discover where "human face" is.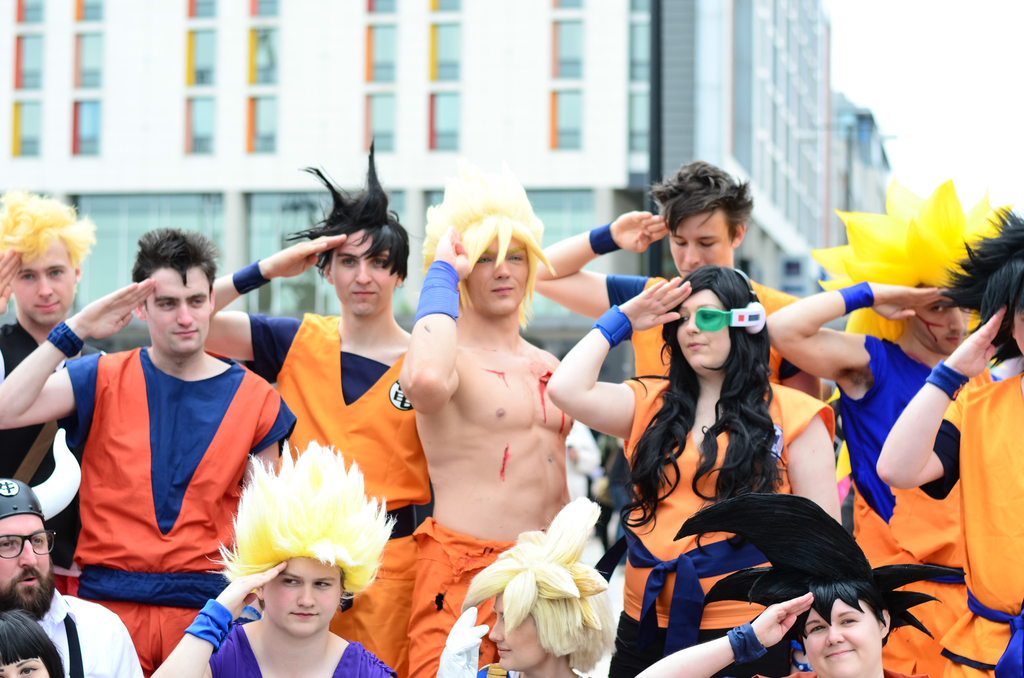
Discovered at left=143, top=267, right=211, bottom=355.
